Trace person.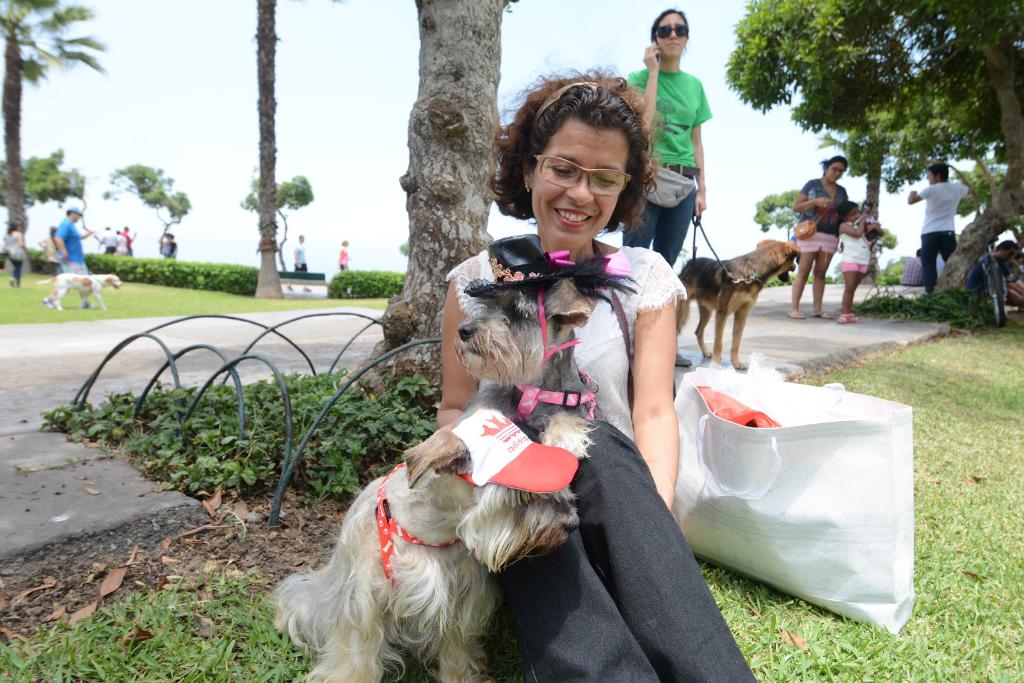
Traced to box(47, 209, 94, 305).
